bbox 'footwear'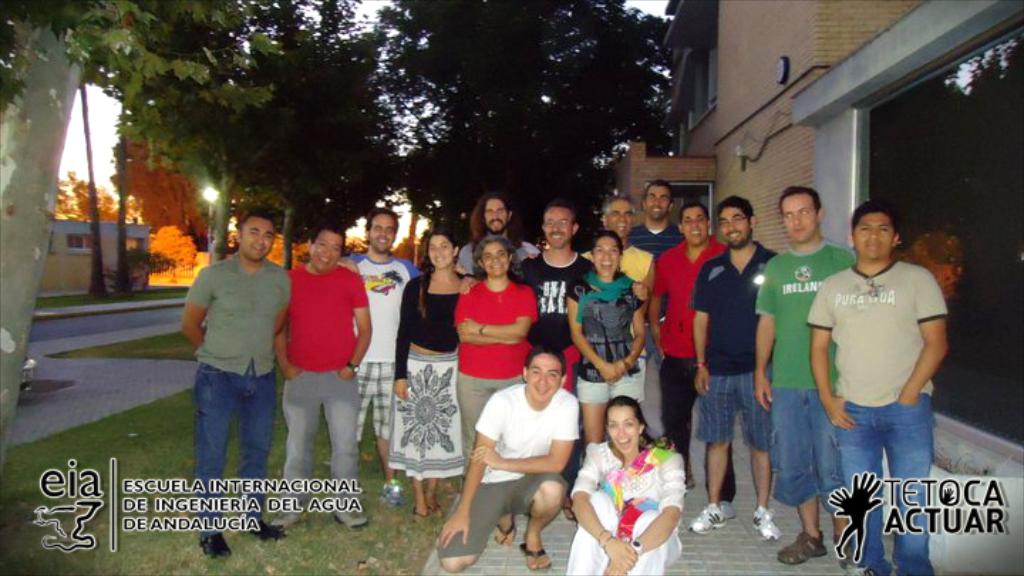
bbox(408, 503, 431, 525)
